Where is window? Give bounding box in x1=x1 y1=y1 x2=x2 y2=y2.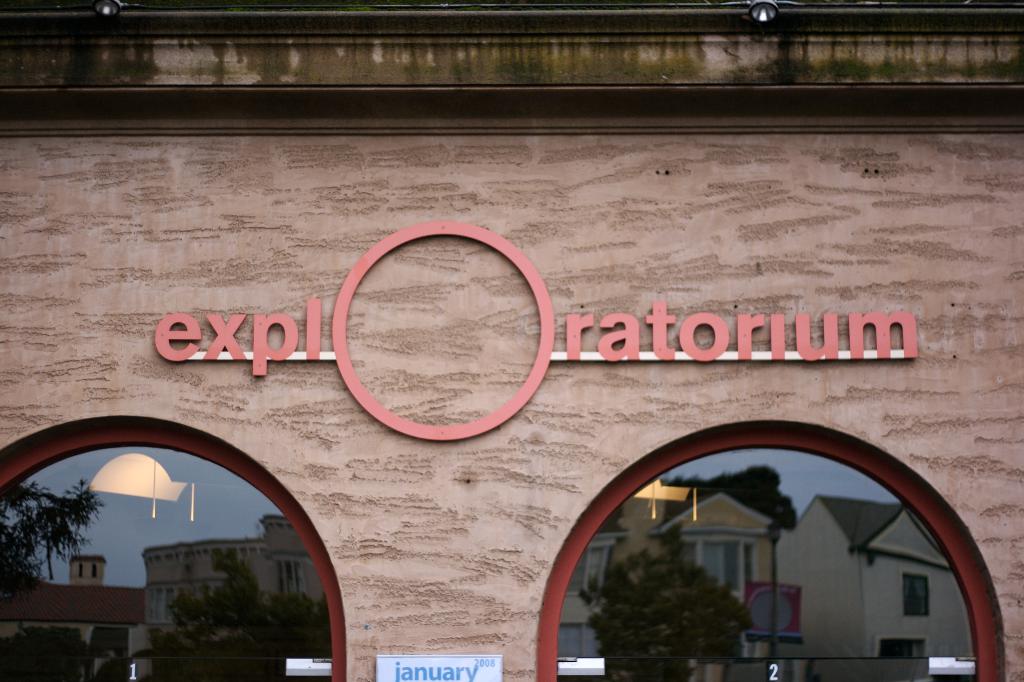
x1=0 y1=418 x2=341 y2=681.
